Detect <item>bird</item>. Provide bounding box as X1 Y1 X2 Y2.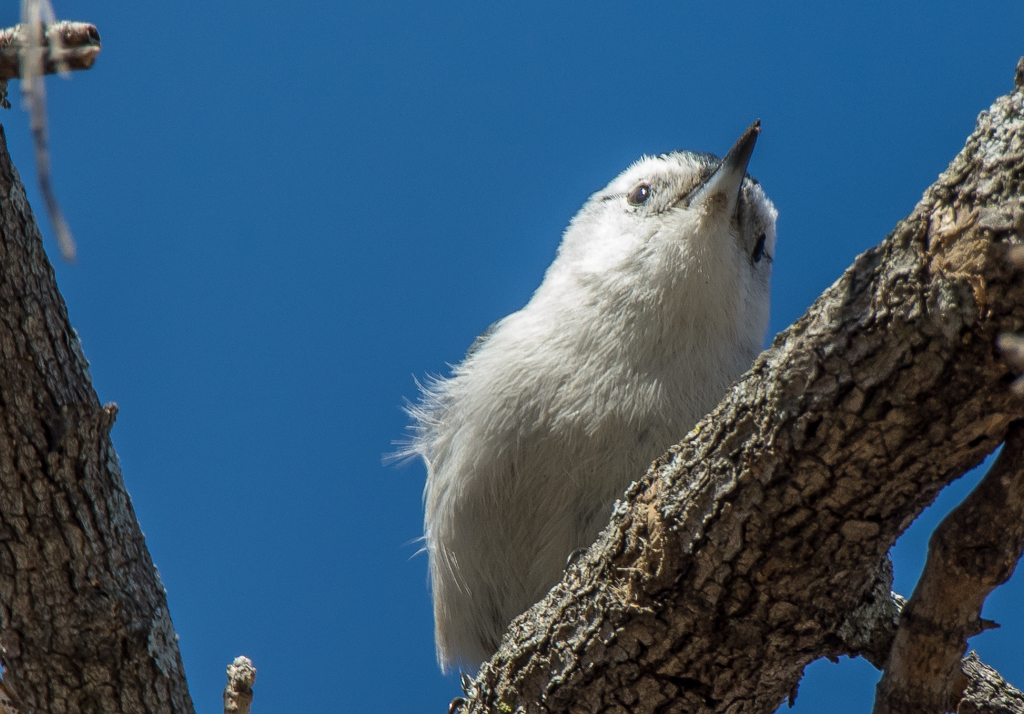
368 114 788 683.
